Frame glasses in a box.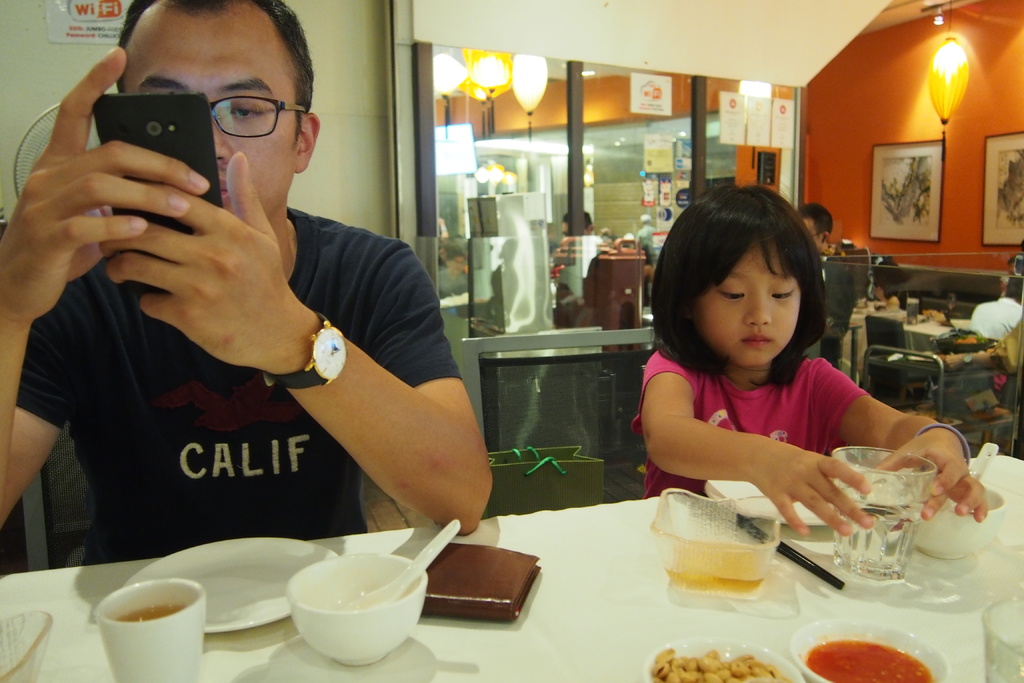
(211, 96, 303, 139).
